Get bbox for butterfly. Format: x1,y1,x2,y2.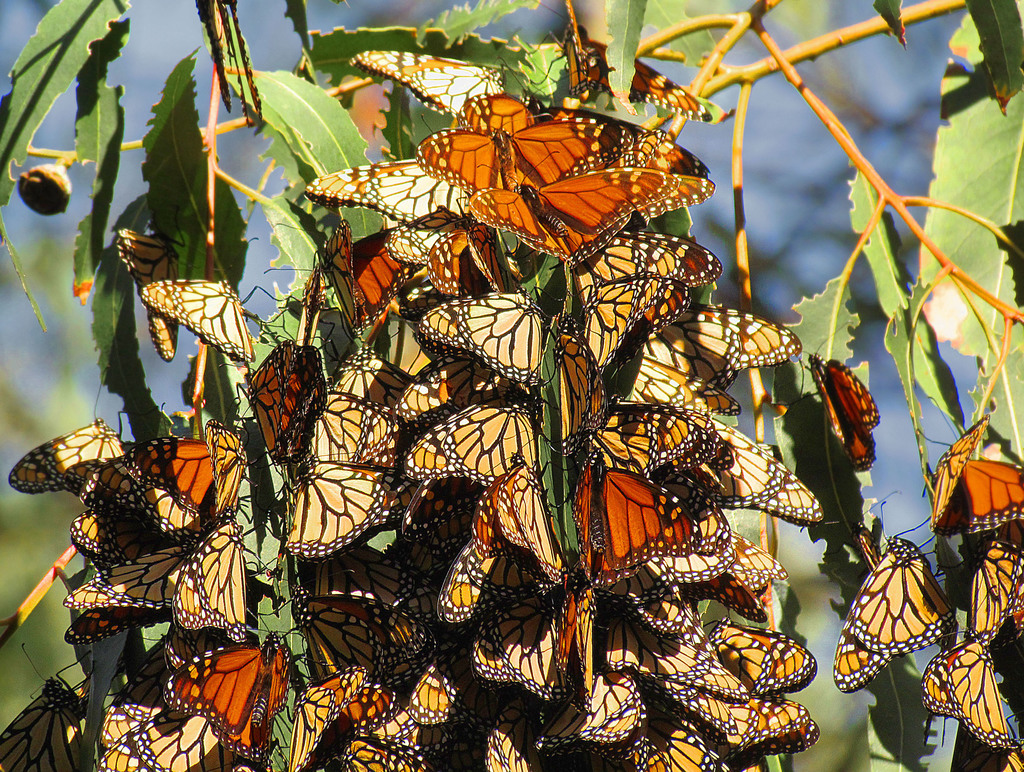
462,436,578,587.
